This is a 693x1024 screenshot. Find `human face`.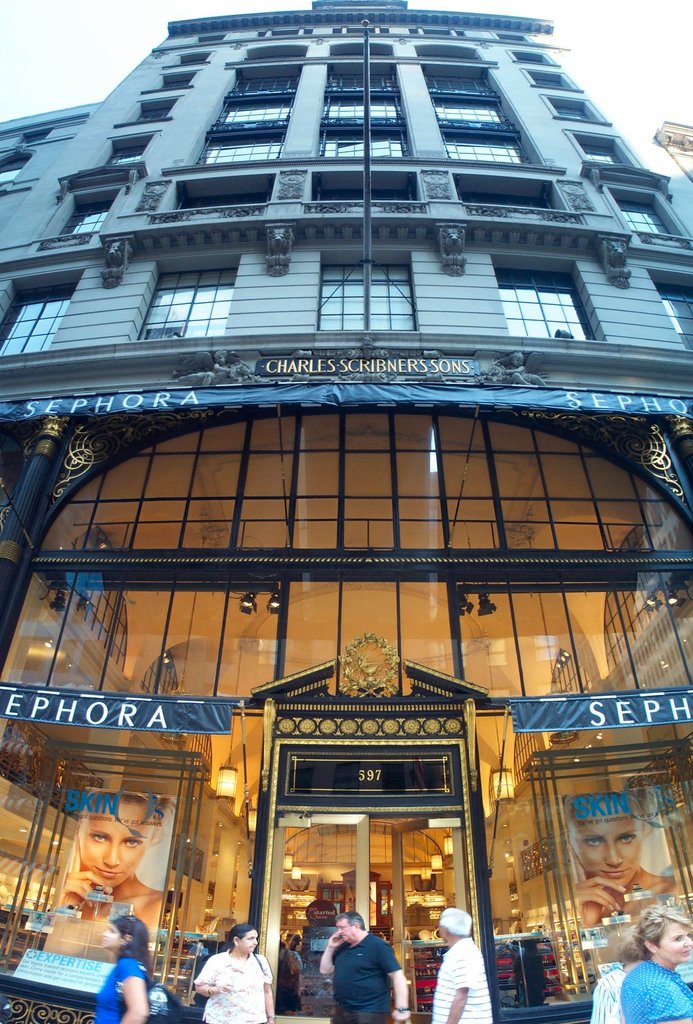
Bounding box: box(338, 920, 361, 942).
